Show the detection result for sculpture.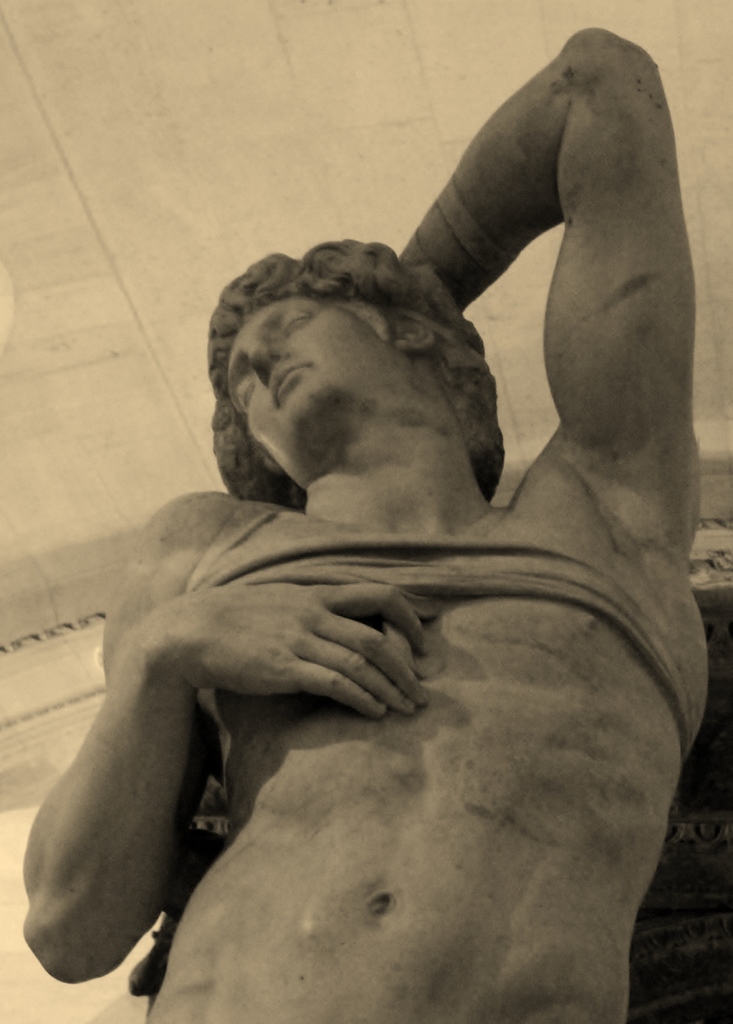
(20, 0, 713, 1023).
